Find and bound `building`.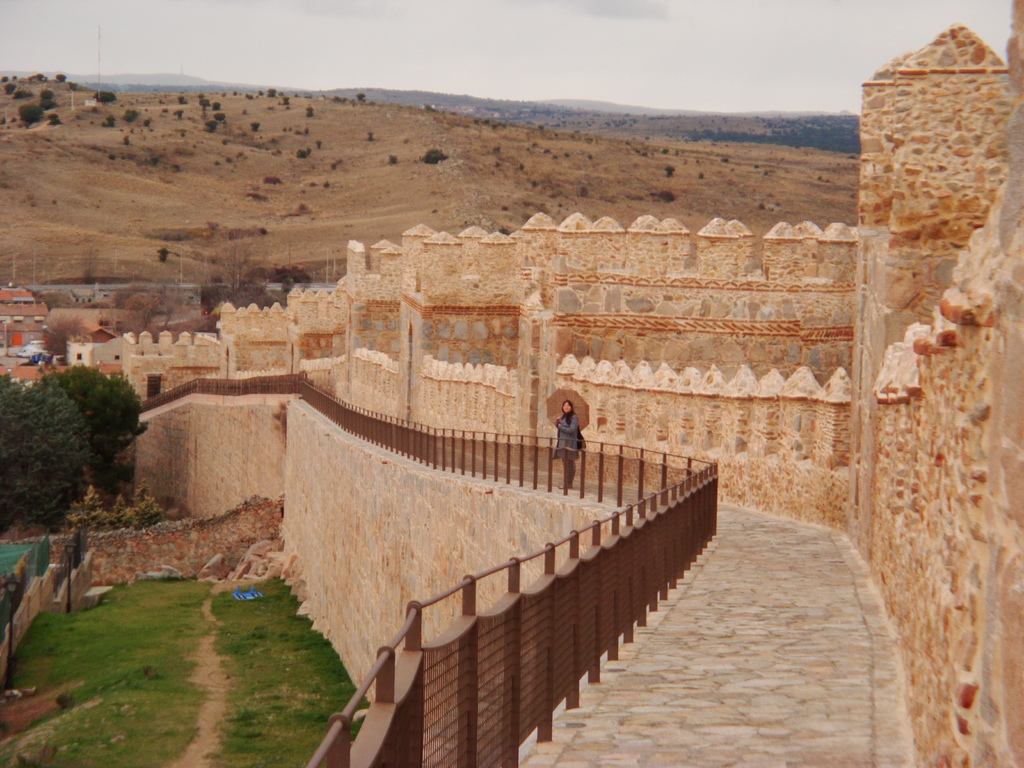
Bound: bbox=(0, 301, 48, 348).
